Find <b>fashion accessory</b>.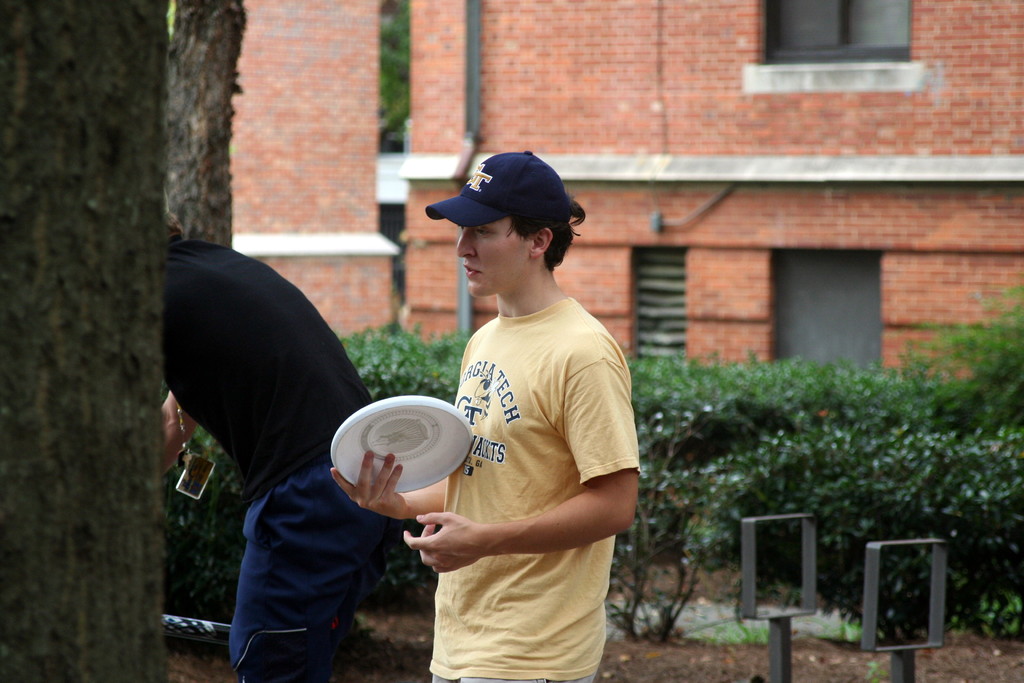
Rect(175, 406, 218, 500).
